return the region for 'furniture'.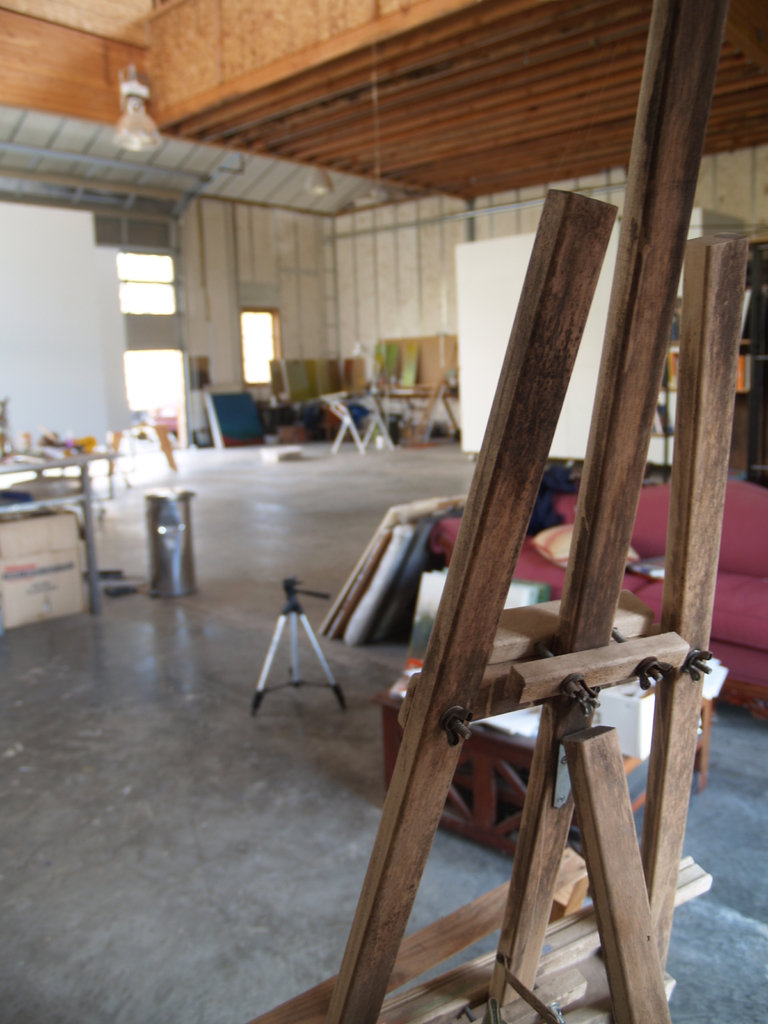
<box>648,236,767,483</box>.
